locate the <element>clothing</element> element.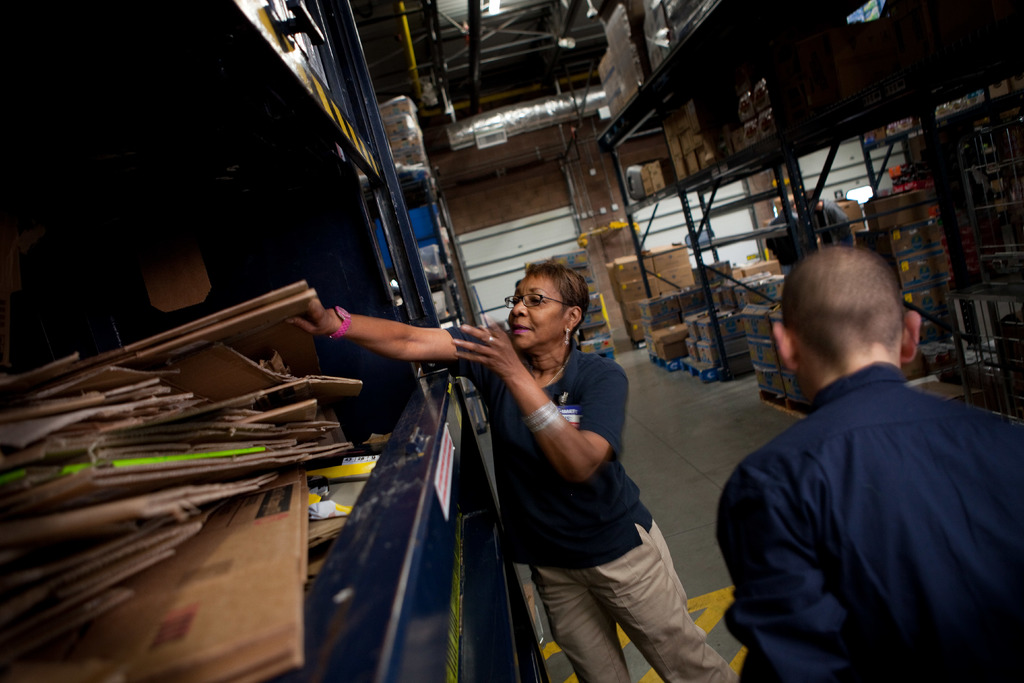
Element bbox: bbox=[452, 320, 758, 678].
